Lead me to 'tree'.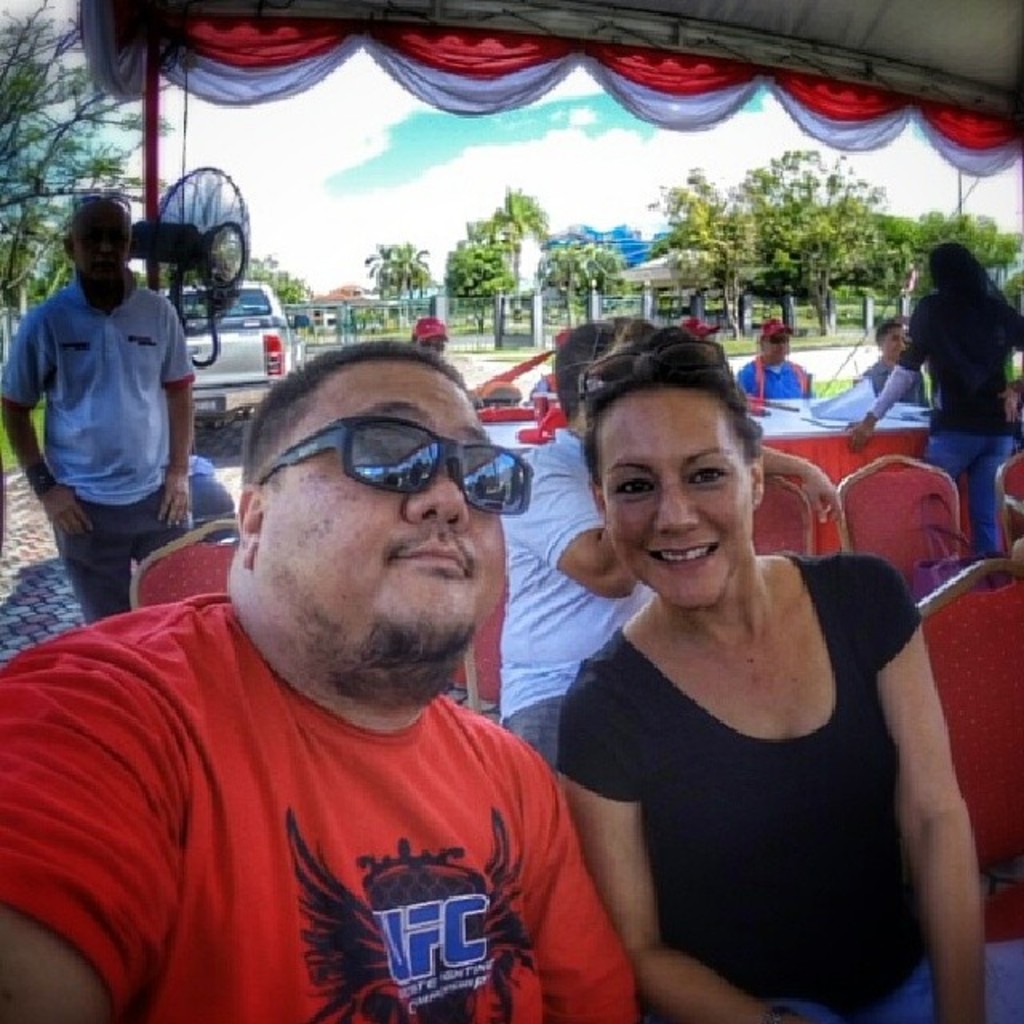
Lead to <bbox>482, 190, 558, 310</bbox>.
